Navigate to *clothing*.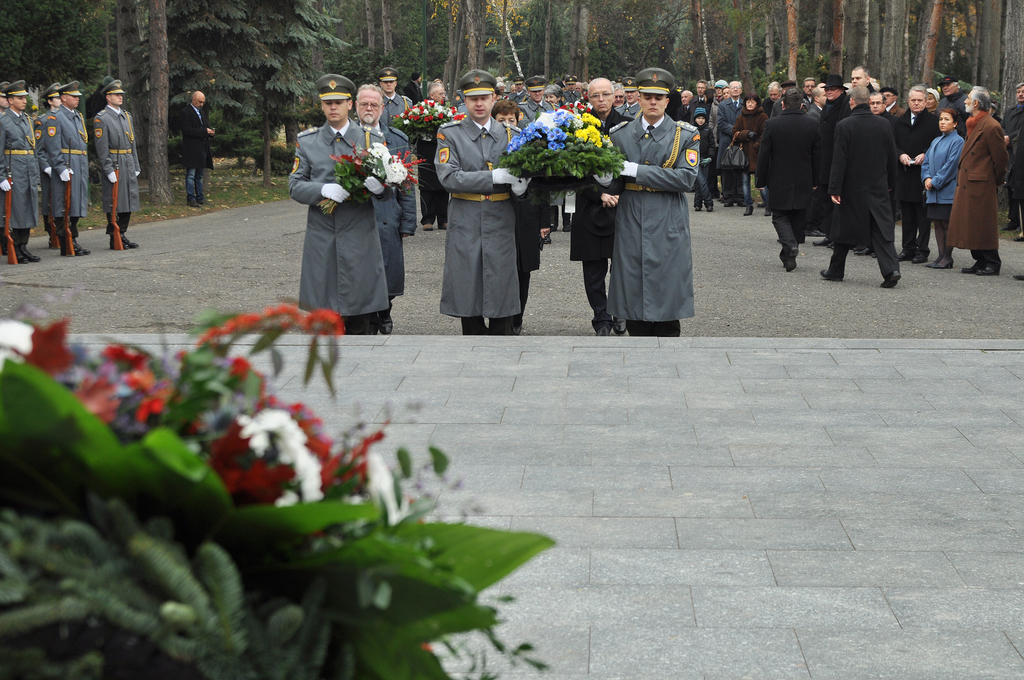
Navigation target: bbox(177, 101, 209, 203).
